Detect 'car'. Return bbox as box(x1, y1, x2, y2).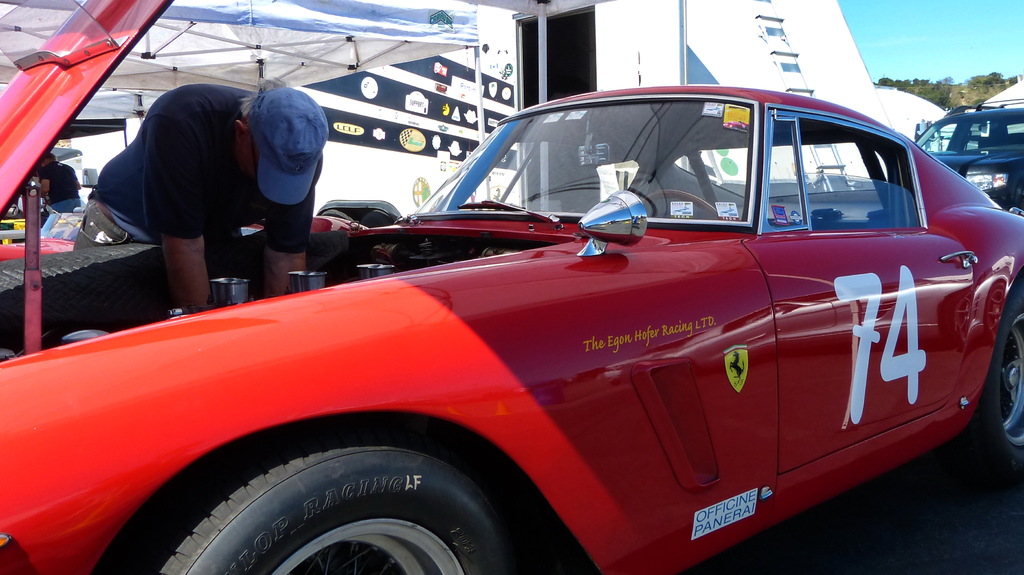
box(0, 0, 1023, 574).
